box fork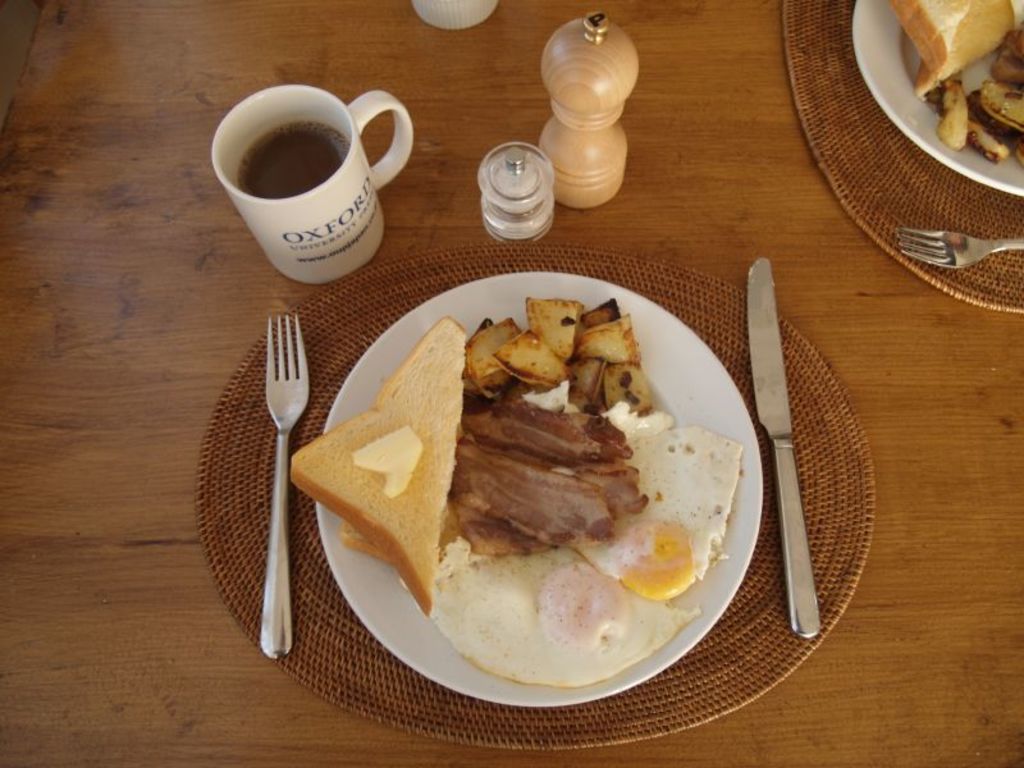
900,229,1023,273
